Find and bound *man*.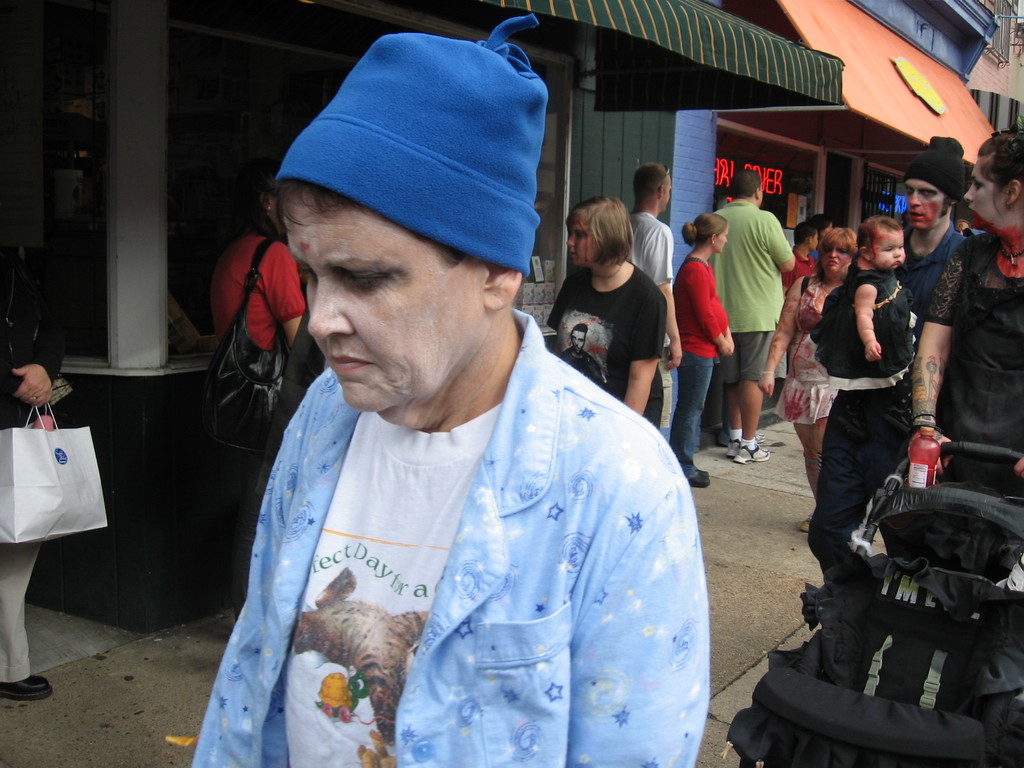
Bound: {"left": 781, "top": 220, "right": 816, "bottom": 299}.
